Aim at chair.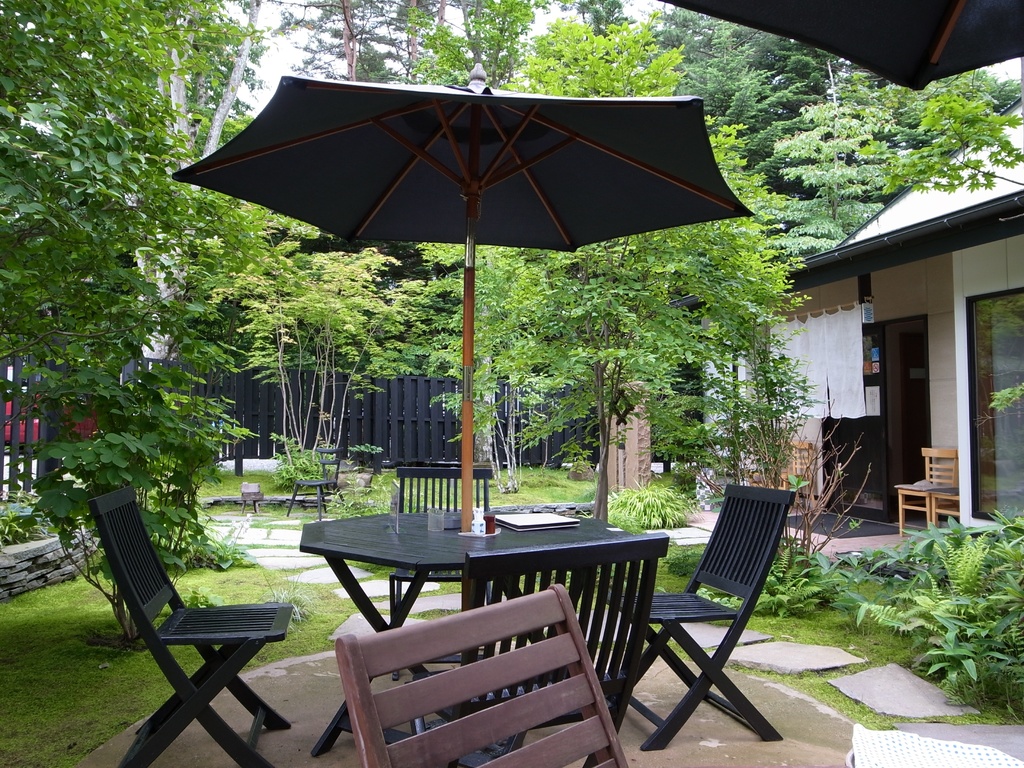
Aimed at (left=895, top=446, right=956, bottom=534).
